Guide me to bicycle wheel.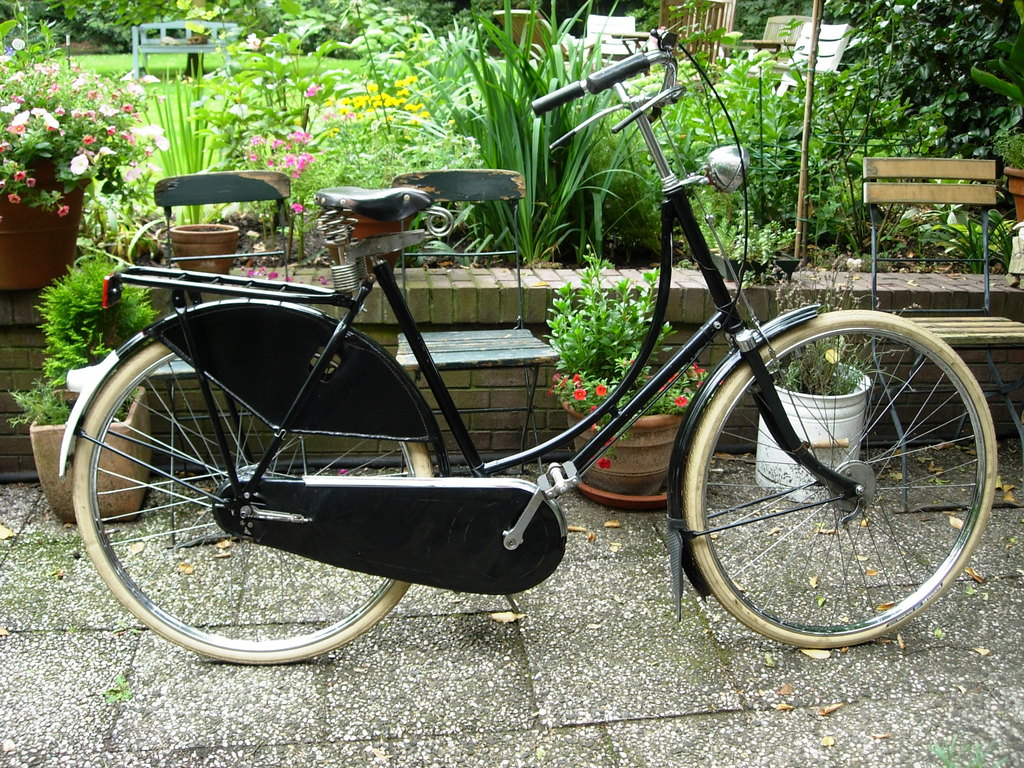
Guidance: Rect(684, 307, 998, 651).
